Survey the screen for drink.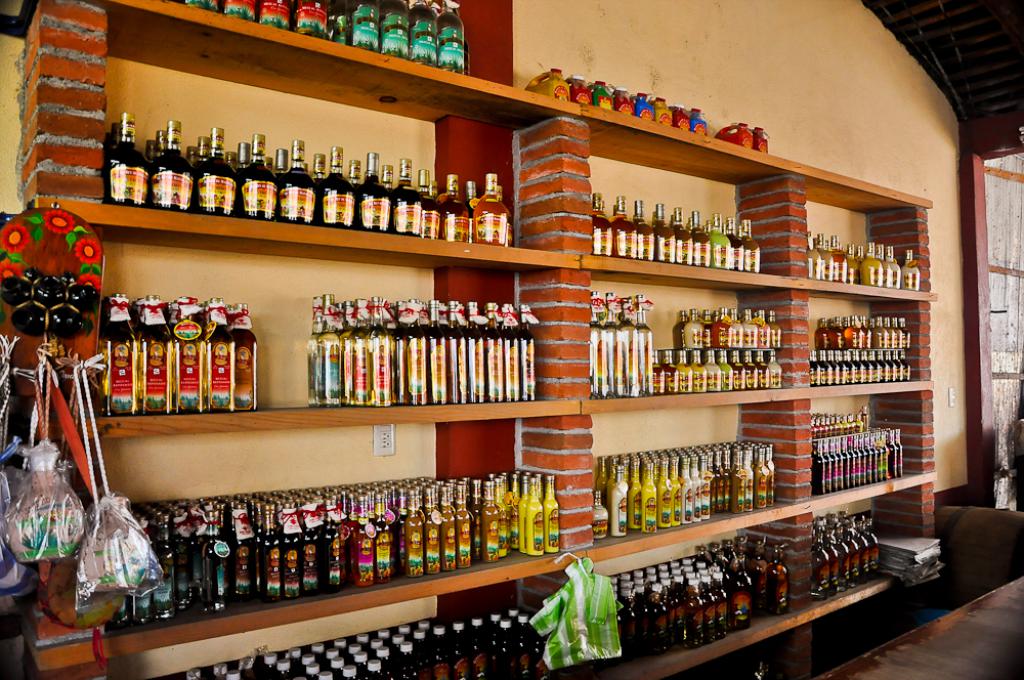
Survey found: (left=590, top=187, right=615, bottom=259).
